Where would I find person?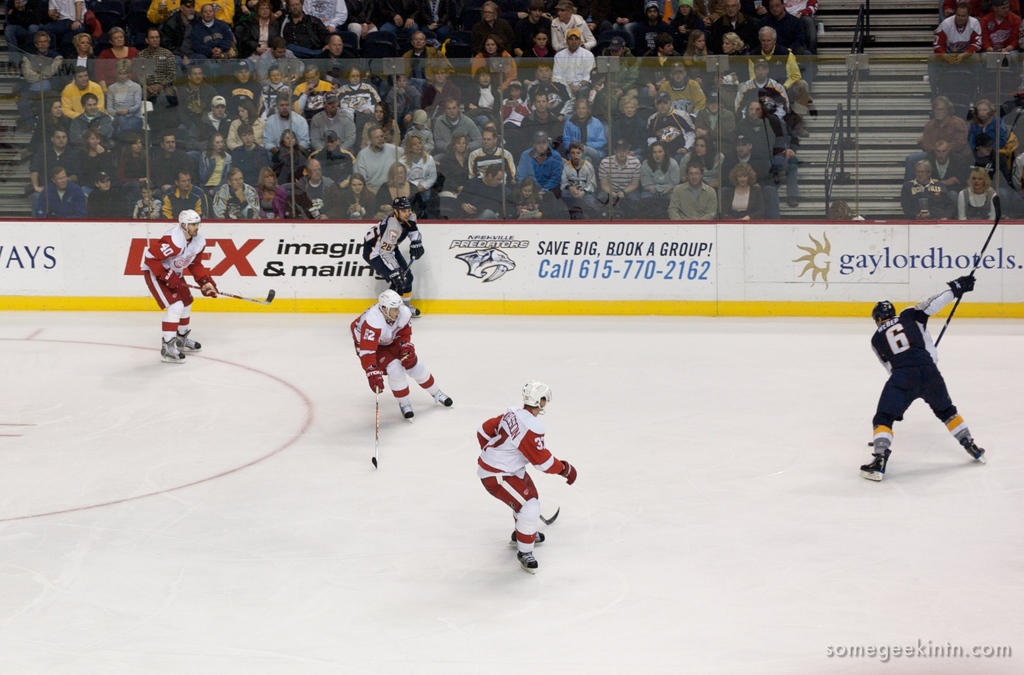
At bbox=(603, 143, 644, 210).
